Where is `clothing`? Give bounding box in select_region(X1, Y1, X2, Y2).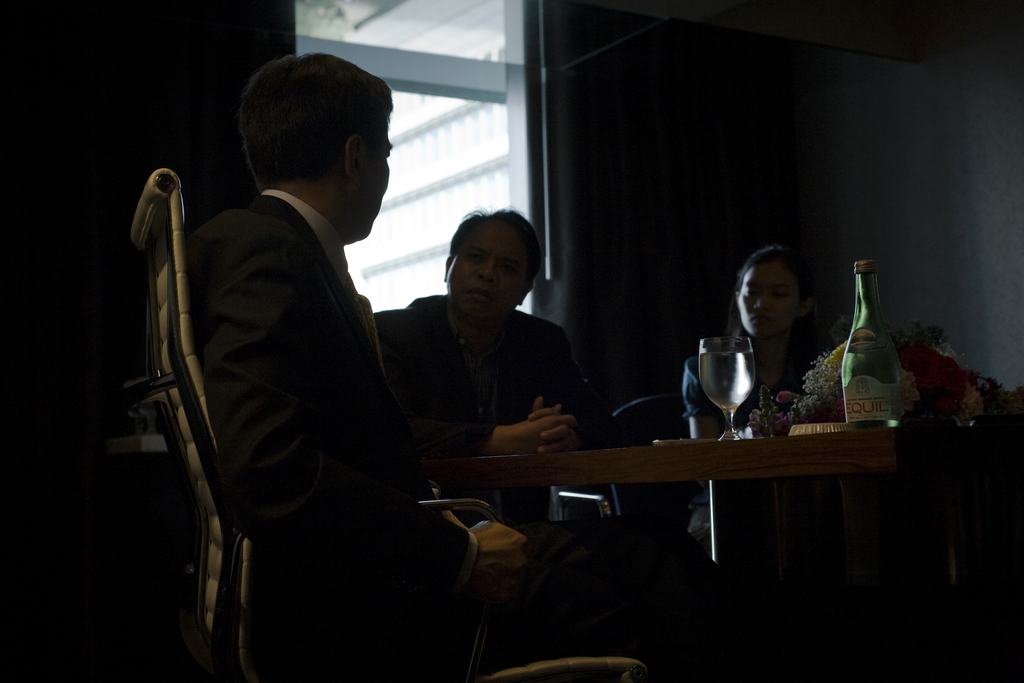
select_region(365, 290, 633, 526).
